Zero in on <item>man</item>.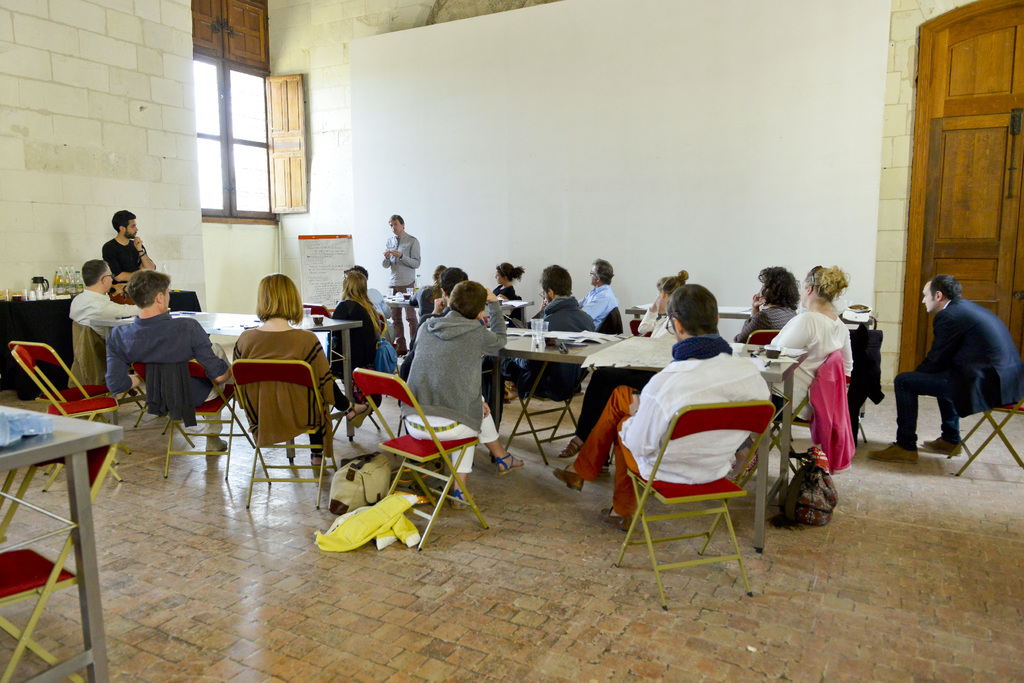
Zeroed in: select_region(580, 257, 620, 328).
